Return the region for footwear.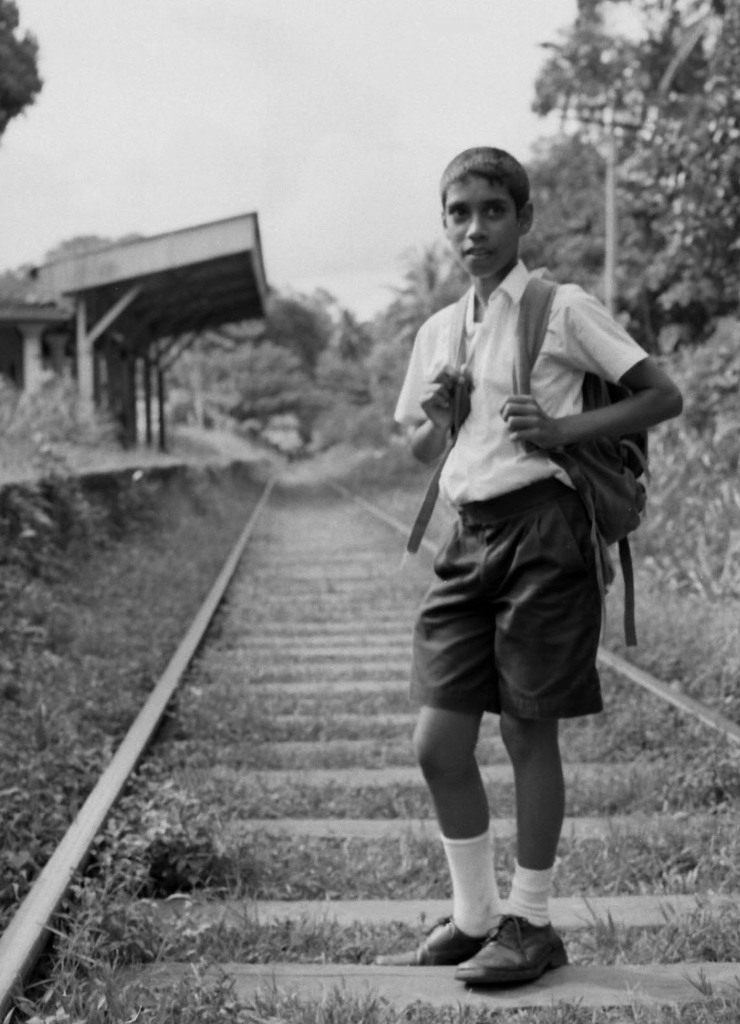
box=[450, 909, 564, 985].
